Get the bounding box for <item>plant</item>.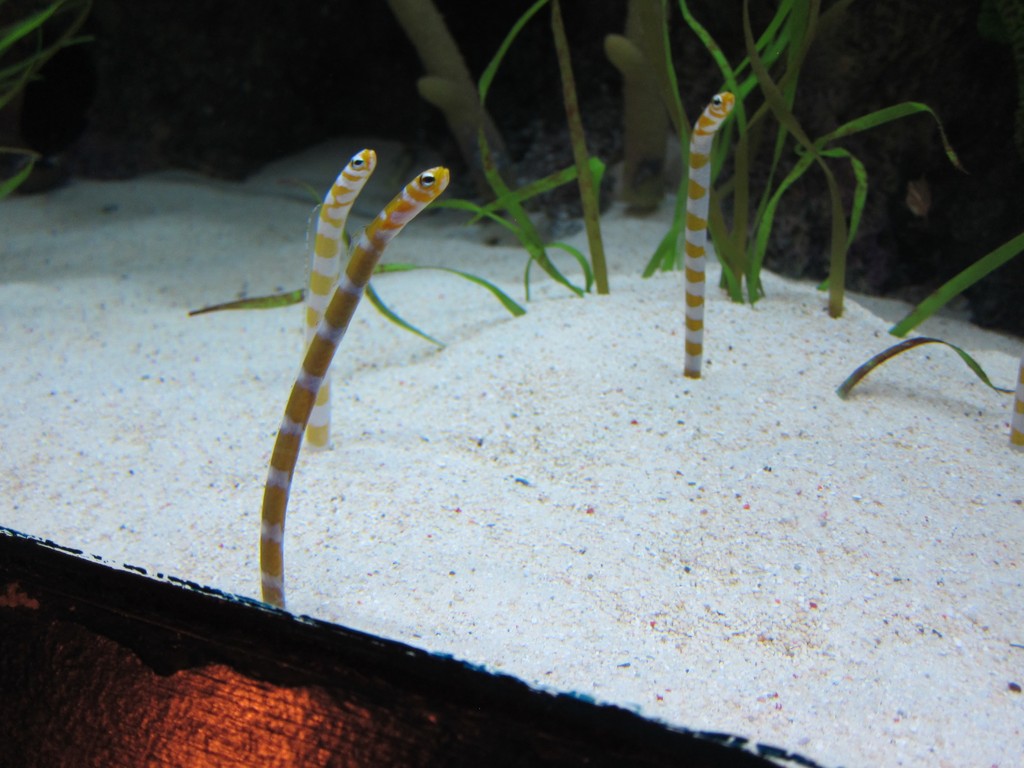
<region>401, 4, 520, 205</region>.
